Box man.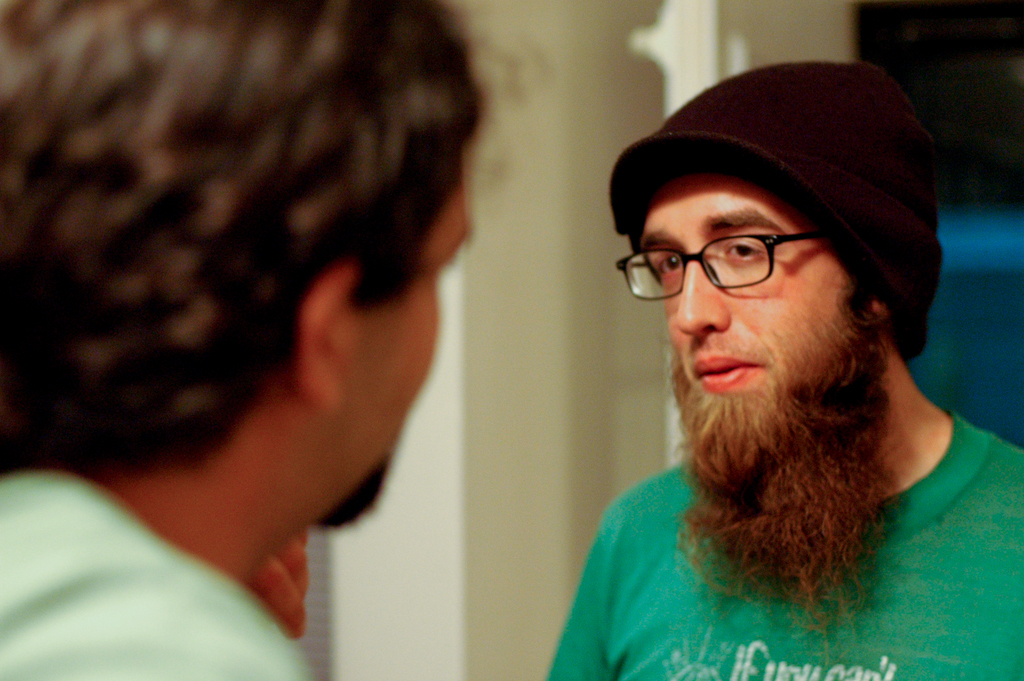
region(2, 0, 543, 680).
